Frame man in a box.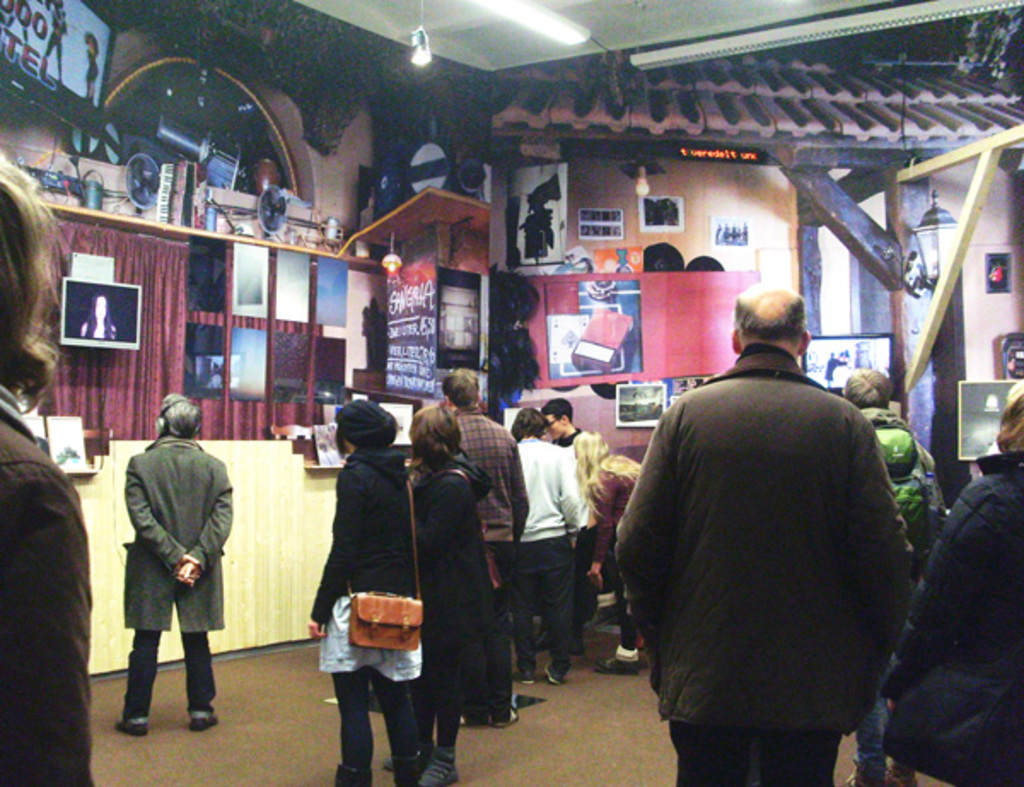
116,393,241,734.
